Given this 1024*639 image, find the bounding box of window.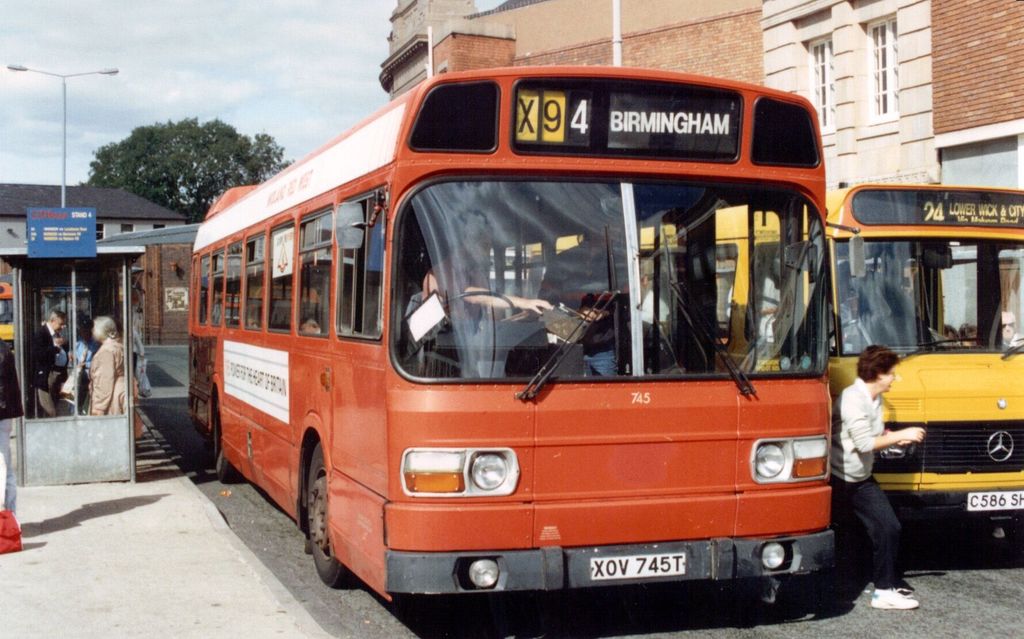
(150, 221, 165, 230).
